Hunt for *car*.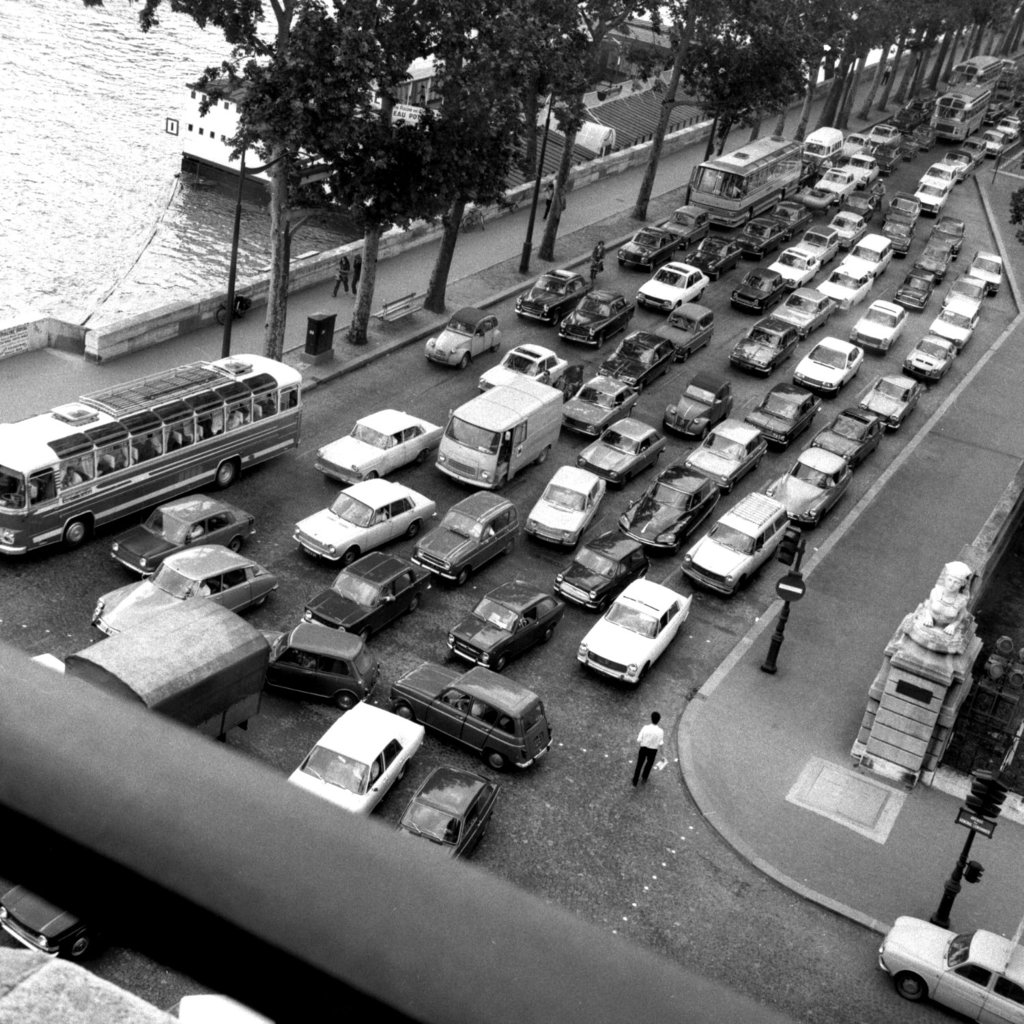
Hunted down at 751, 373, 814, 444.
